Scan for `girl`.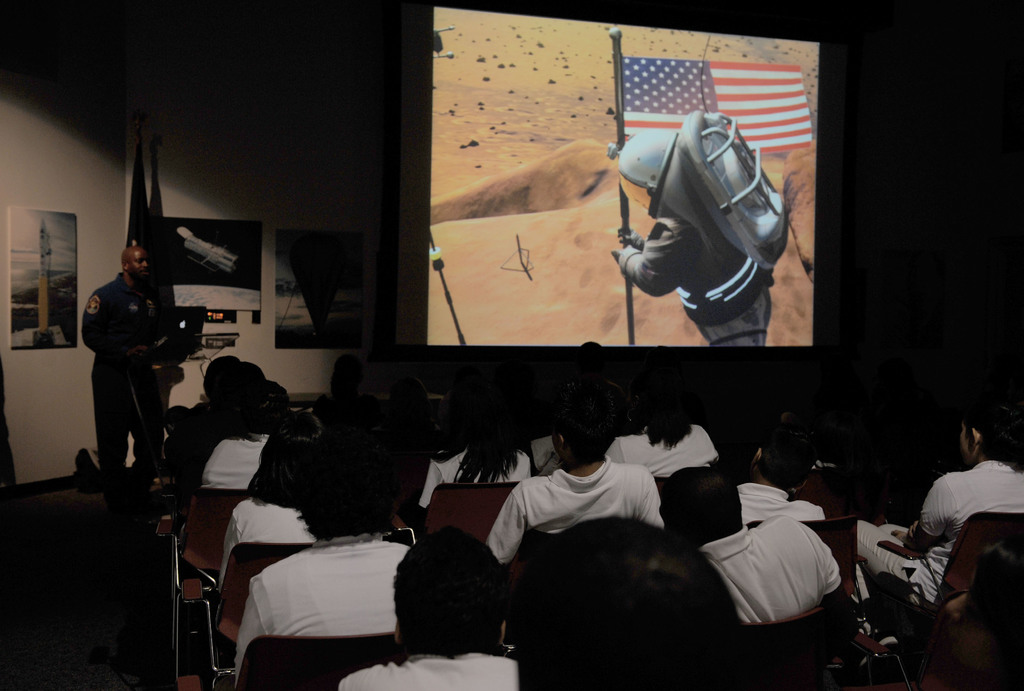
Scan result: pyautogui.locateOnScreen(509, 517, 749, 690).
